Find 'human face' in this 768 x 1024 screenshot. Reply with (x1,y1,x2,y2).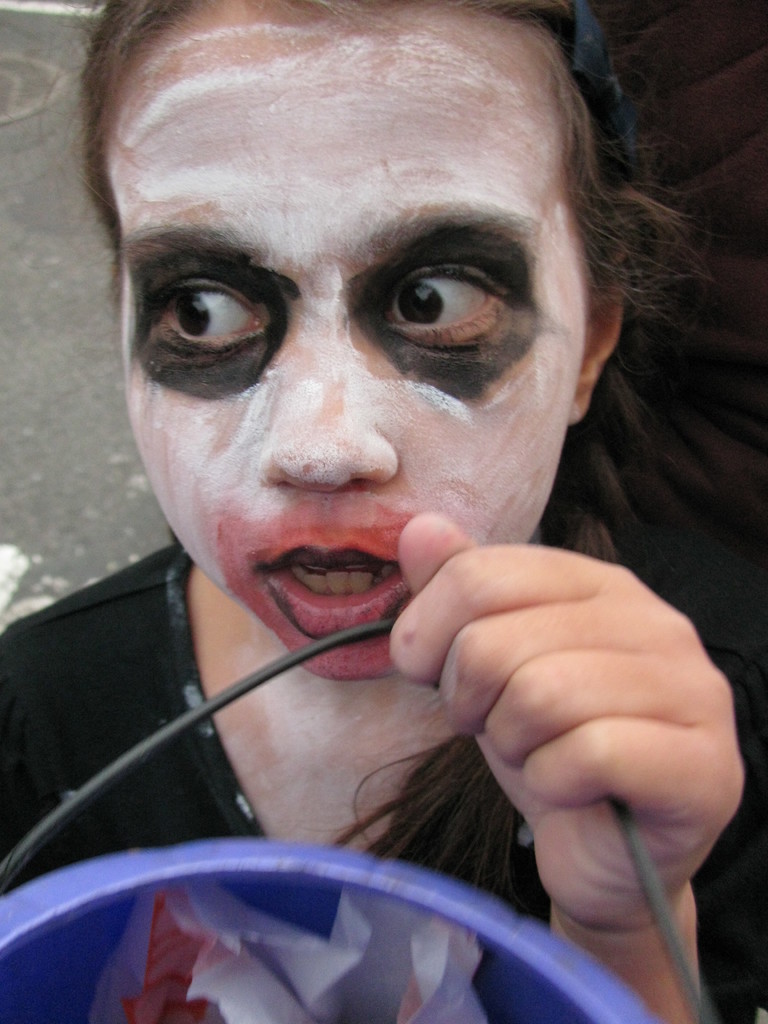
(104,0,587,685).
